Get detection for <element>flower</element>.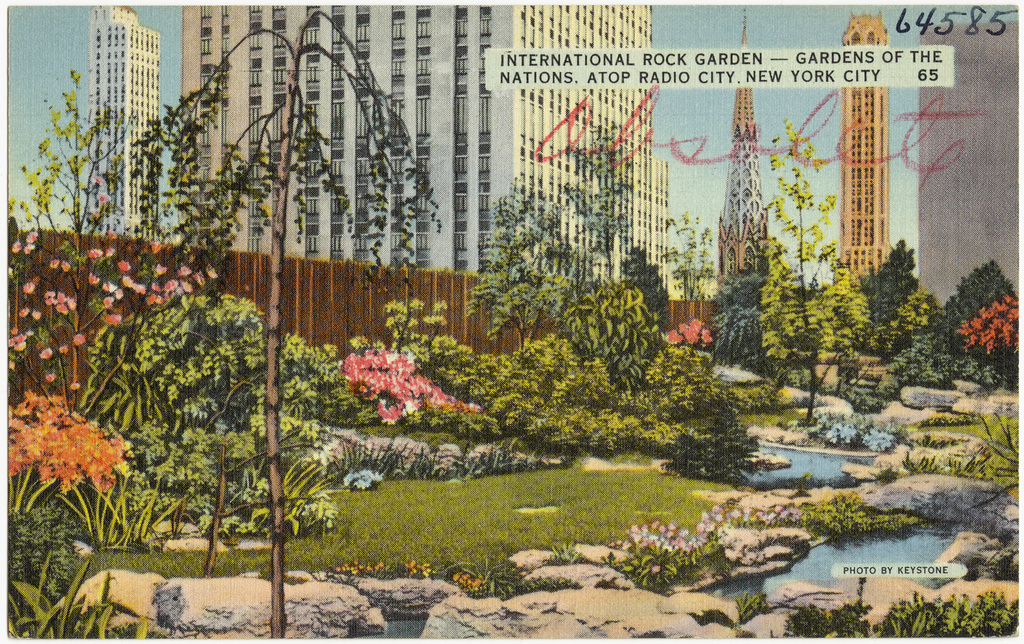
Detection: [103,295,112,311].
